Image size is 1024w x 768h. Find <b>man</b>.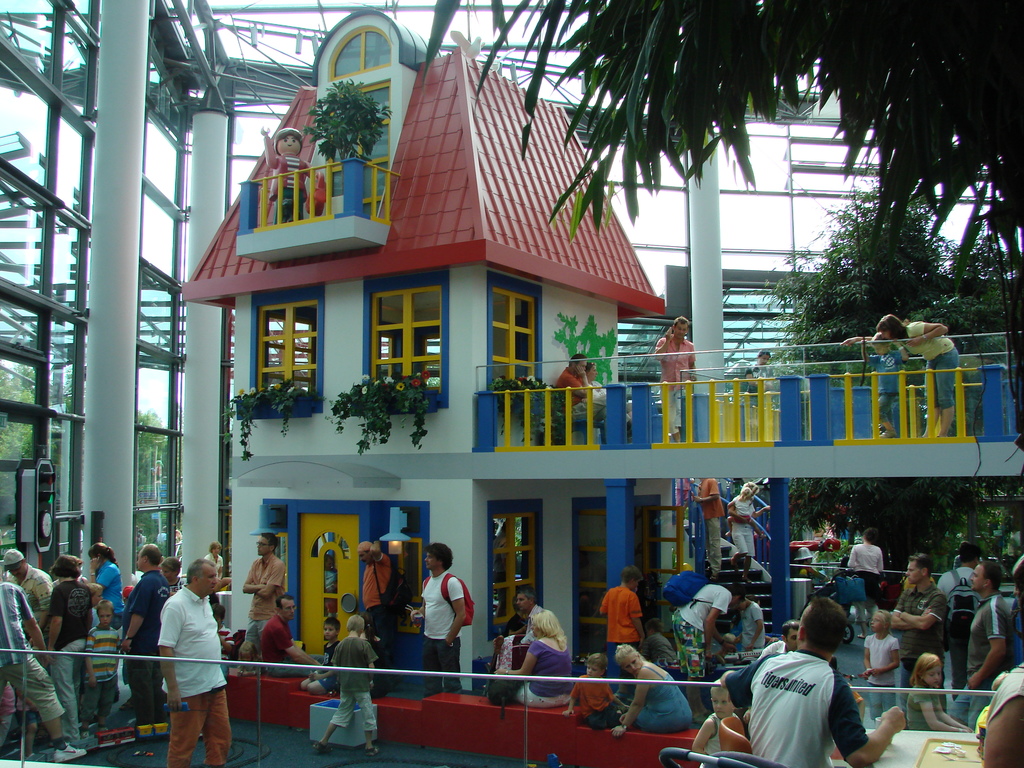
pyautogui.locateOnScreen(718, 612, 868, 762).
